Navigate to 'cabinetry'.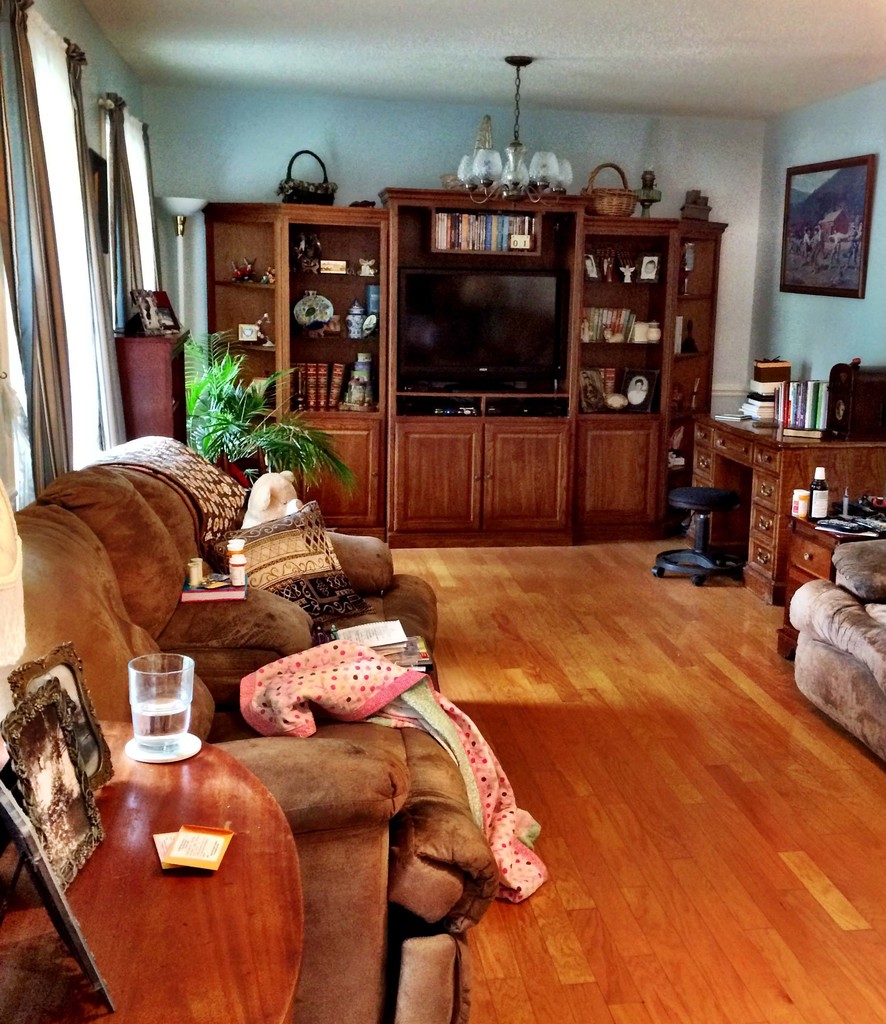
Navigation target: rect(751, 469, 781, 513).
